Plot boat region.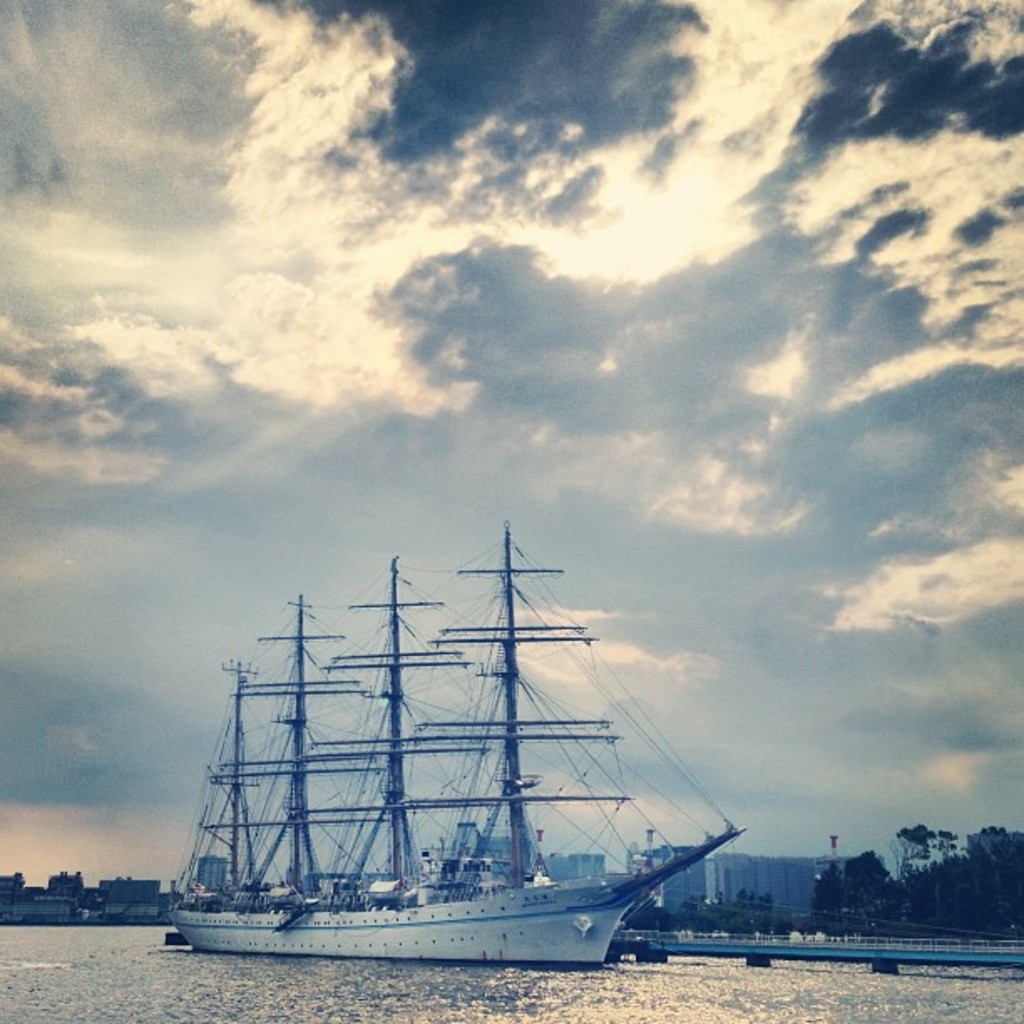
Plotted at [left=164, top=515, right=745, bottom=970].
